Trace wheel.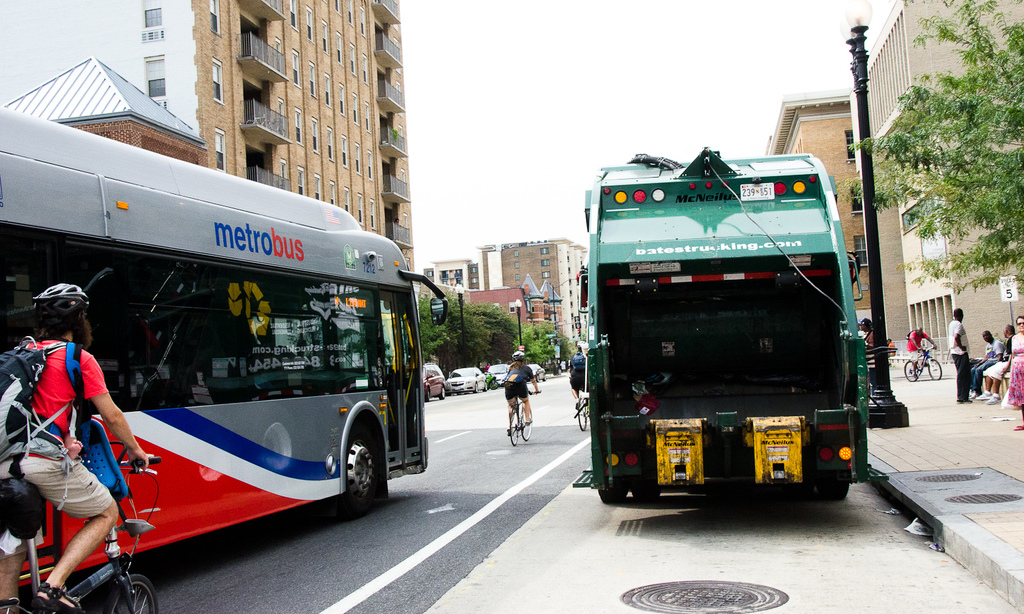
Traced to box(423, 387, 431, 401).
